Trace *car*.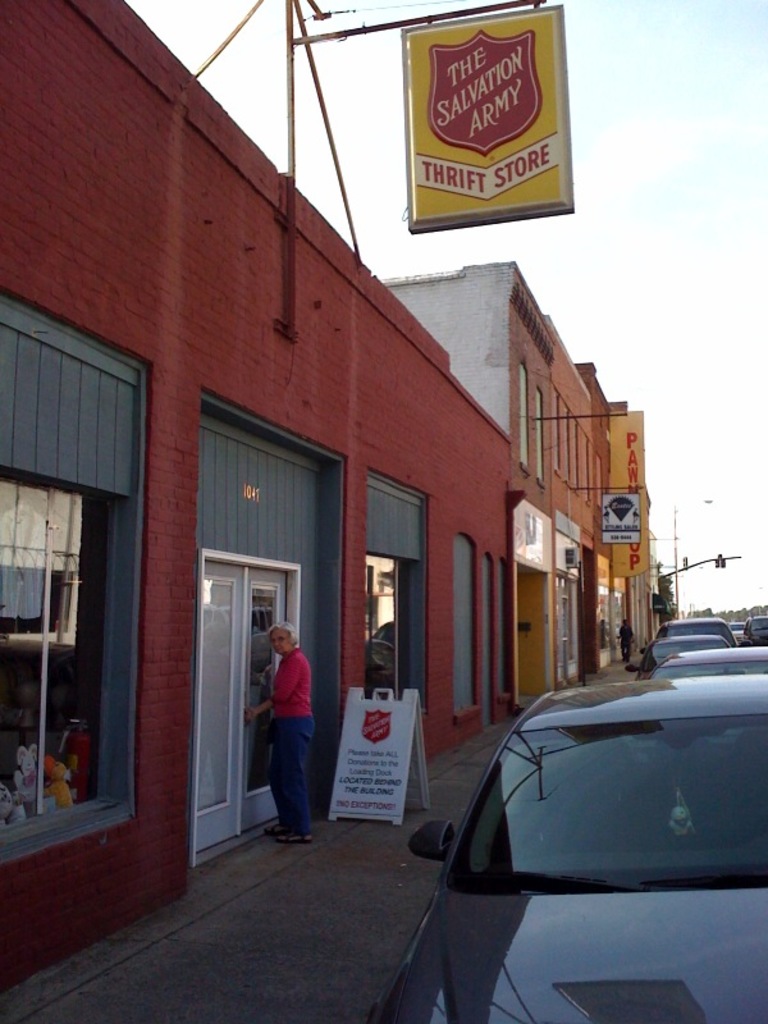
Traced to (x1=645, y1=648, x2=767, y2=732).
